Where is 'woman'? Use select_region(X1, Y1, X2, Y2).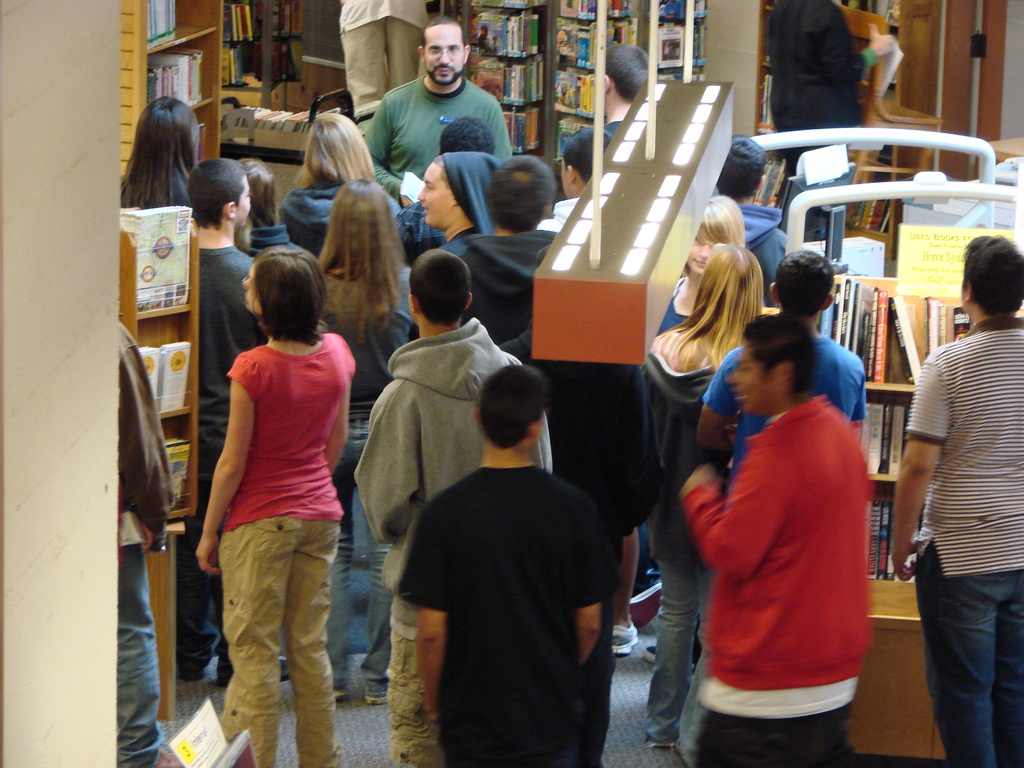
select_region(657, 193, 745, 336).
